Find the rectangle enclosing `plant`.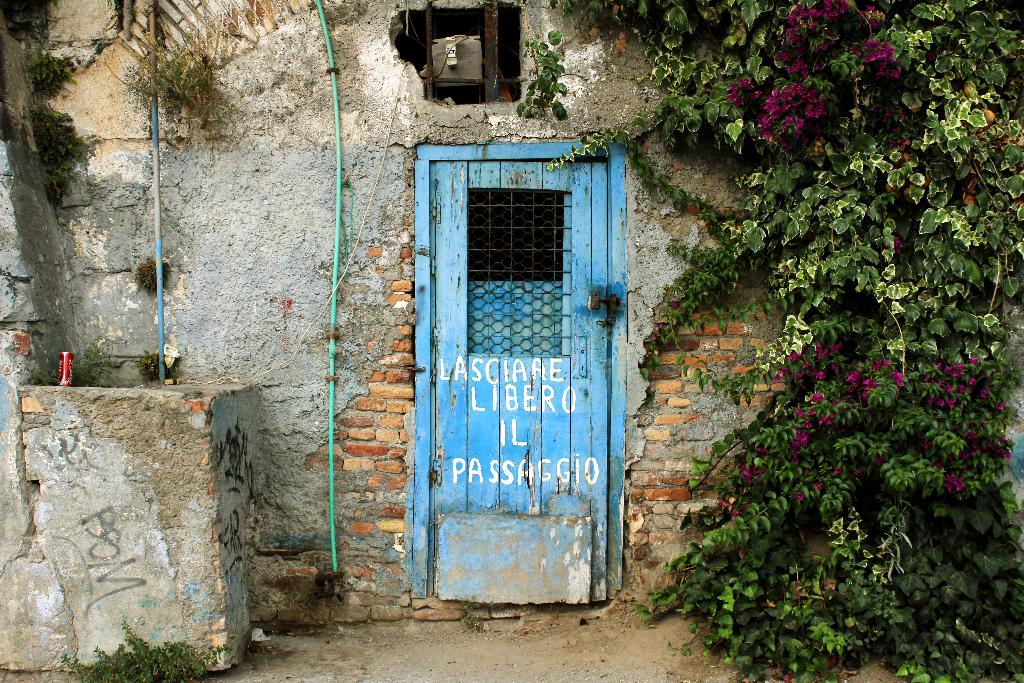
<bbox>25, 40, 83, 99</bbox>.
